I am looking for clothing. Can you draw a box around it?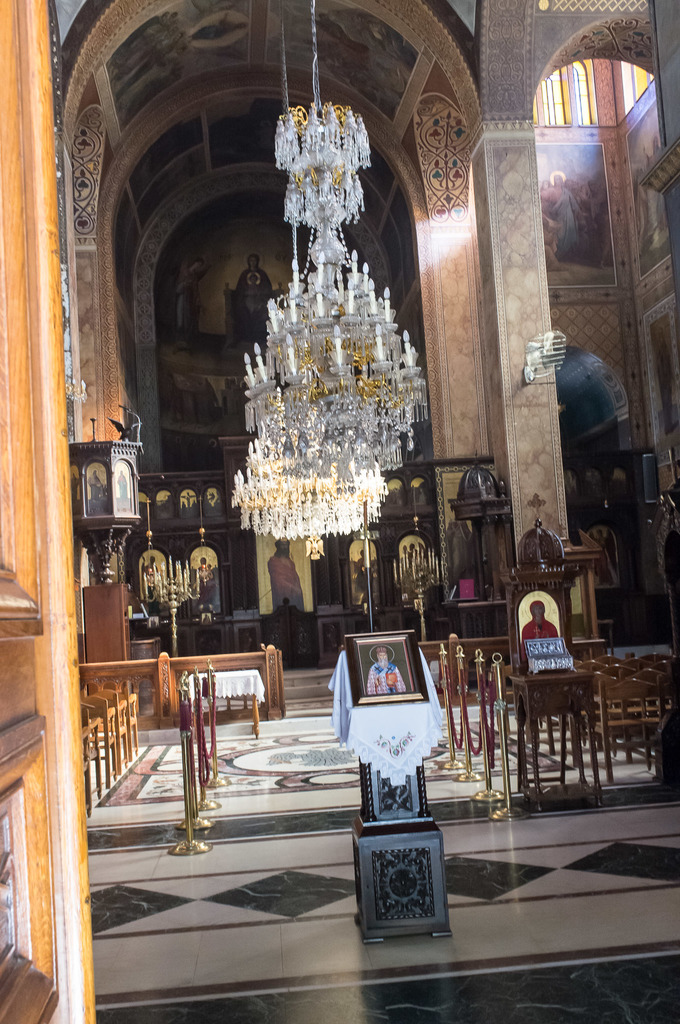
Sure, the bounding box is [left=523, top=622, right=555, bottom=636].
